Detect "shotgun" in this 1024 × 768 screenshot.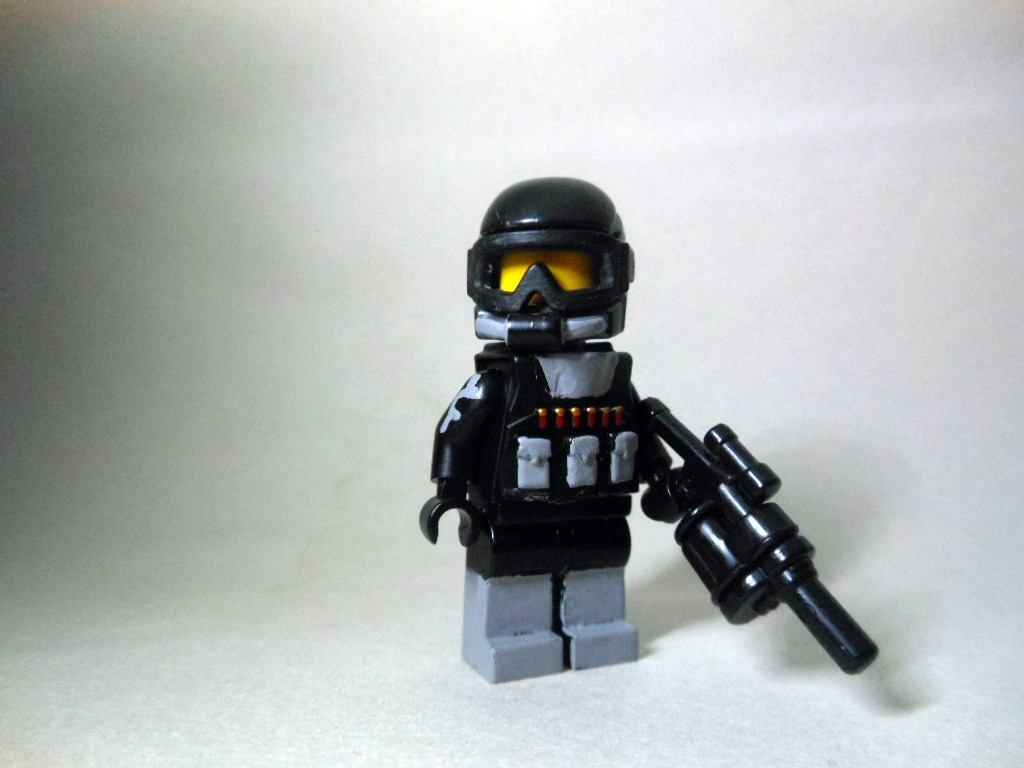
Detection: (left=634, top=404, right=879, bottom=672).
